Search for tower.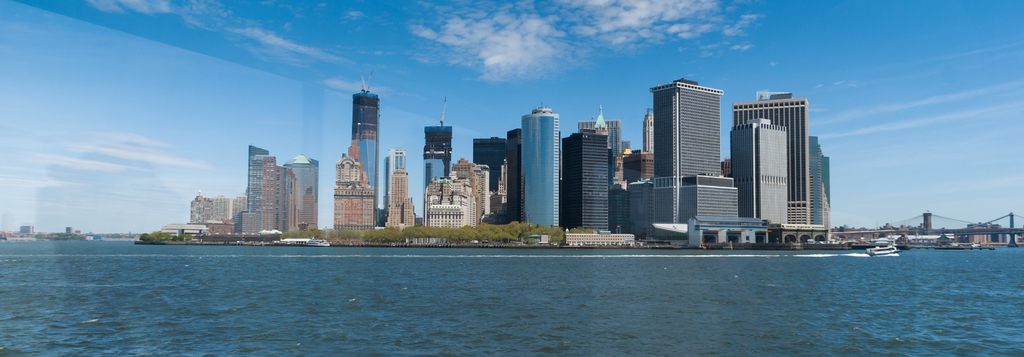
Found at bbox=(648, 76, 723, 247).
